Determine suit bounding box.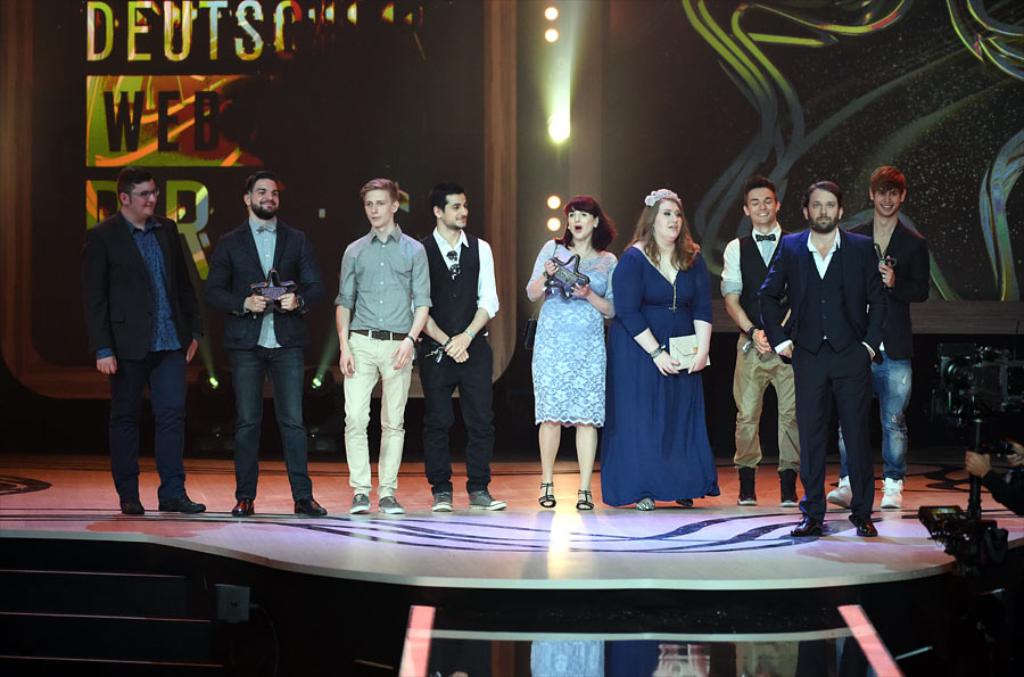
Determined: bbox(848, 221, 931, 361).
